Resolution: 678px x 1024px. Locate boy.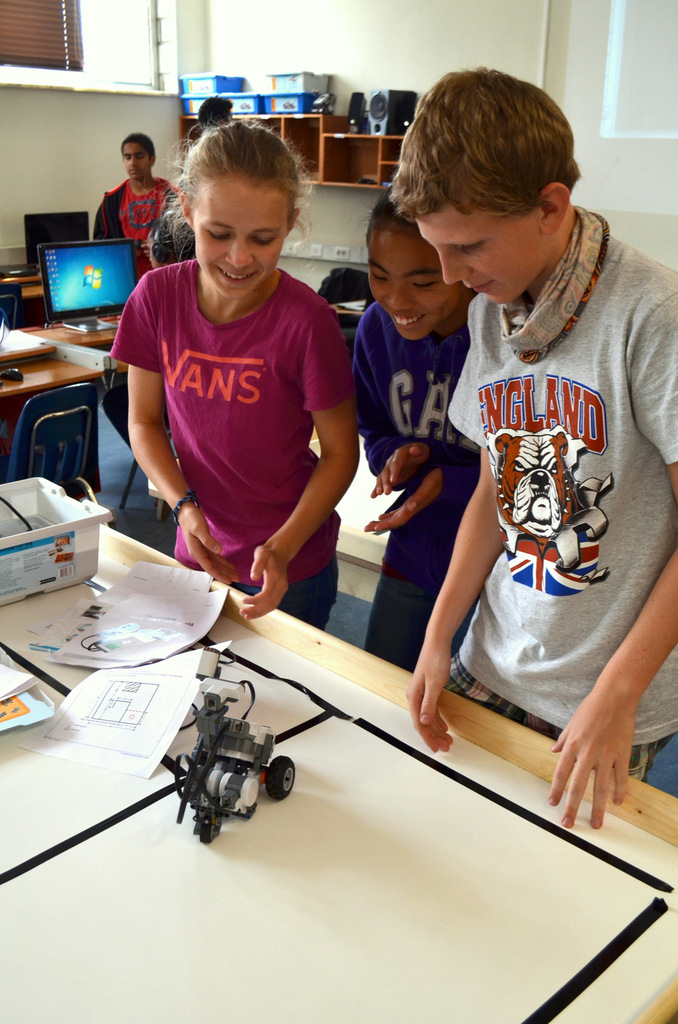
bbox=[93, 134, 182, 283].
